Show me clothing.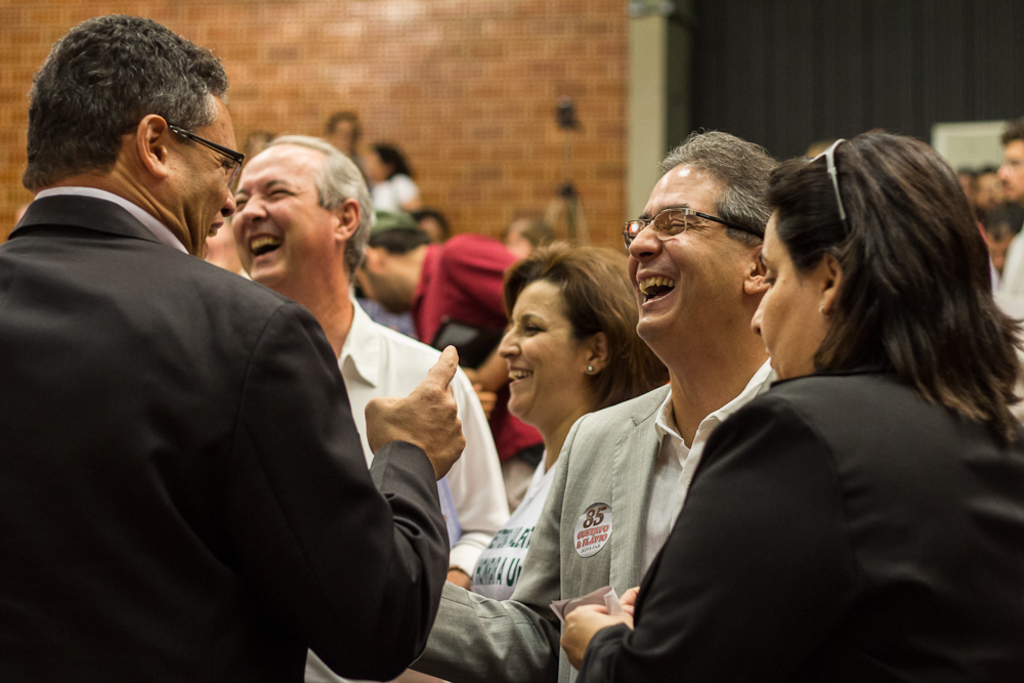
clothing is here: region(996, 236, 1023, 331).
